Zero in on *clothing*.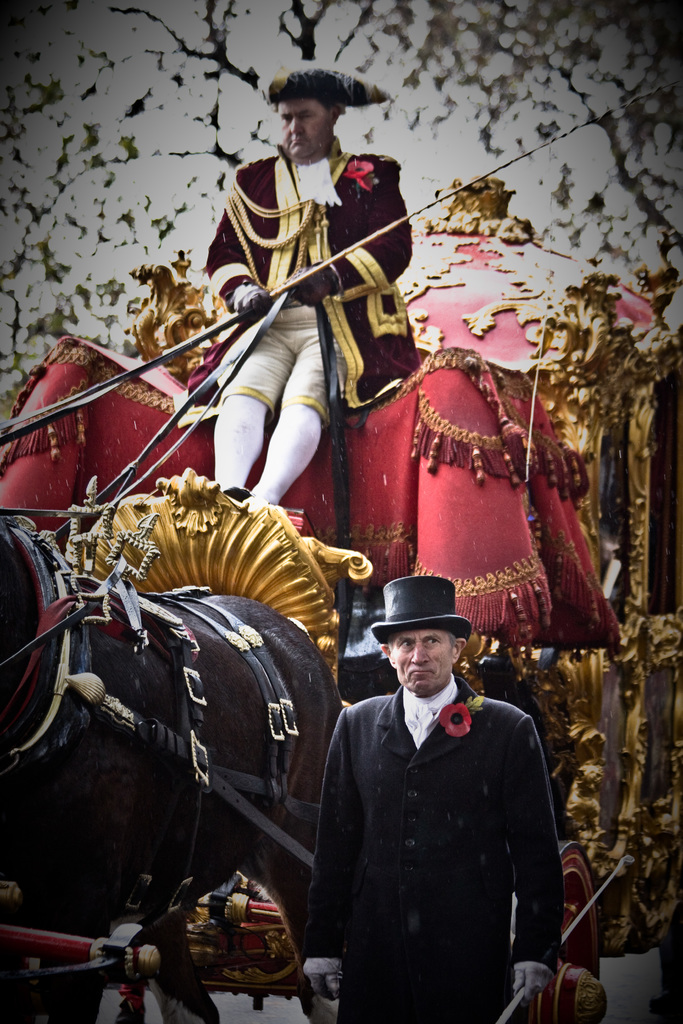
Zeroed in: <bbox>302, 646, 574, 1020</bbox>.
